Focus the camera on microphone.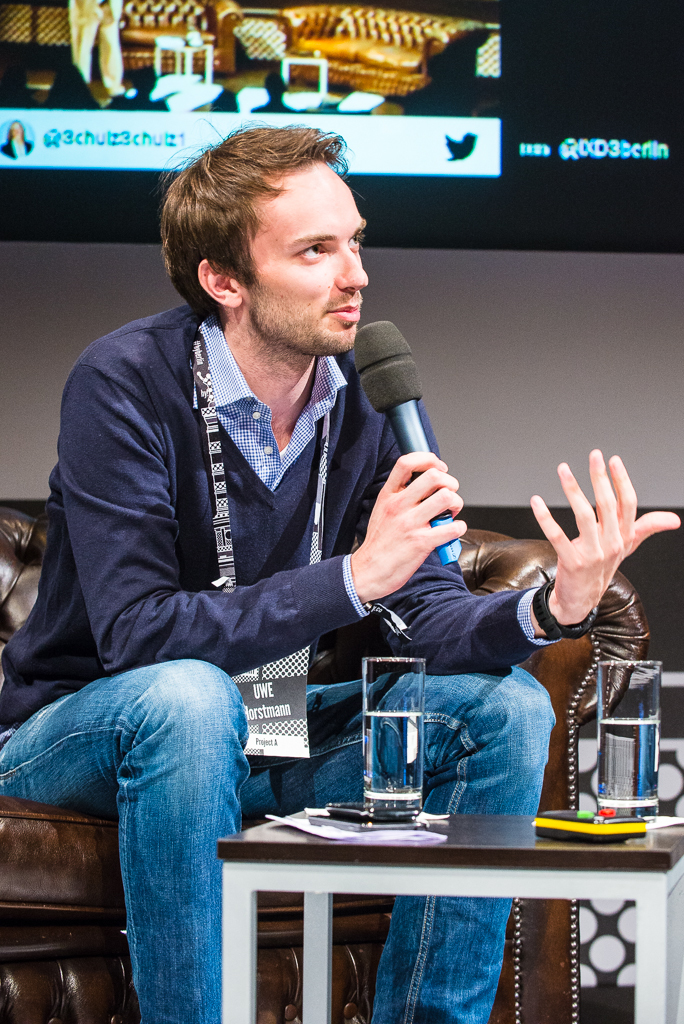
Focus region: {"x1": 350, "y1": 322, "x2": 465, "y2": 563}.
